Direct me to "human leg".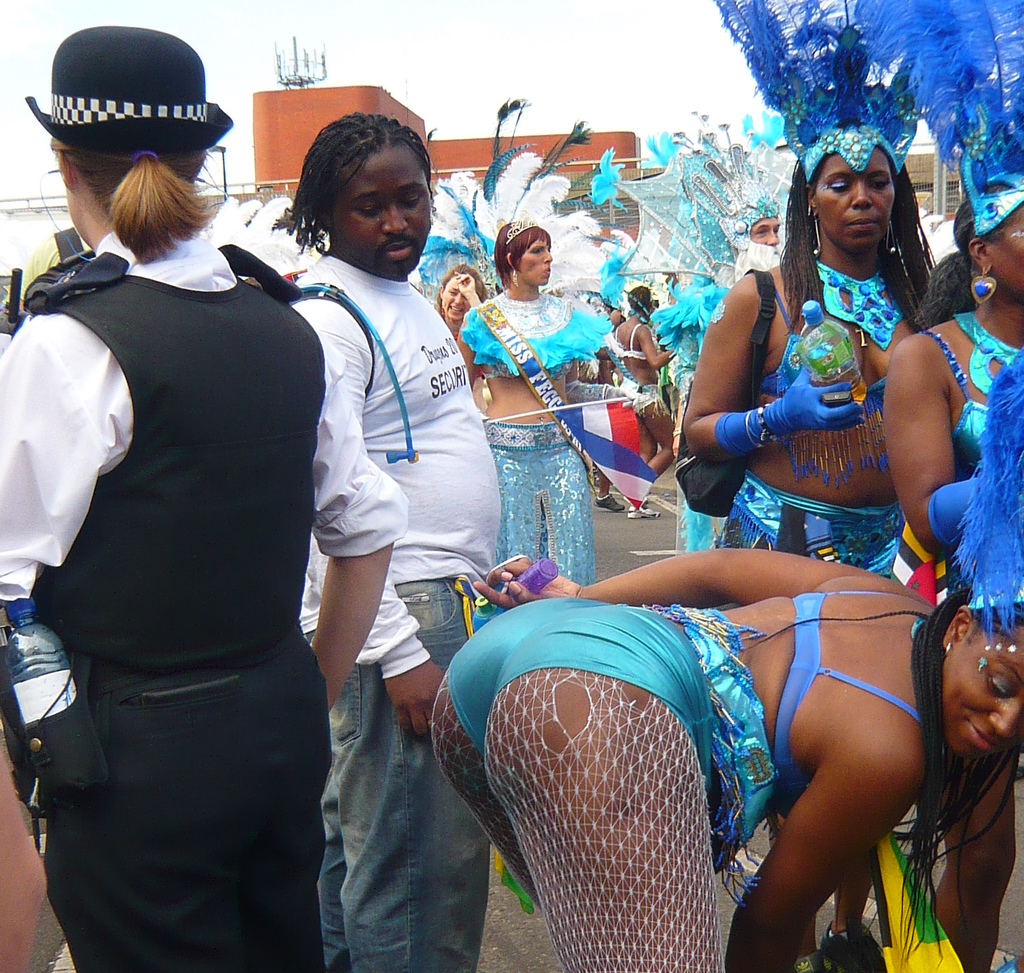
Direction: locate(513, 438, 593, 582).
